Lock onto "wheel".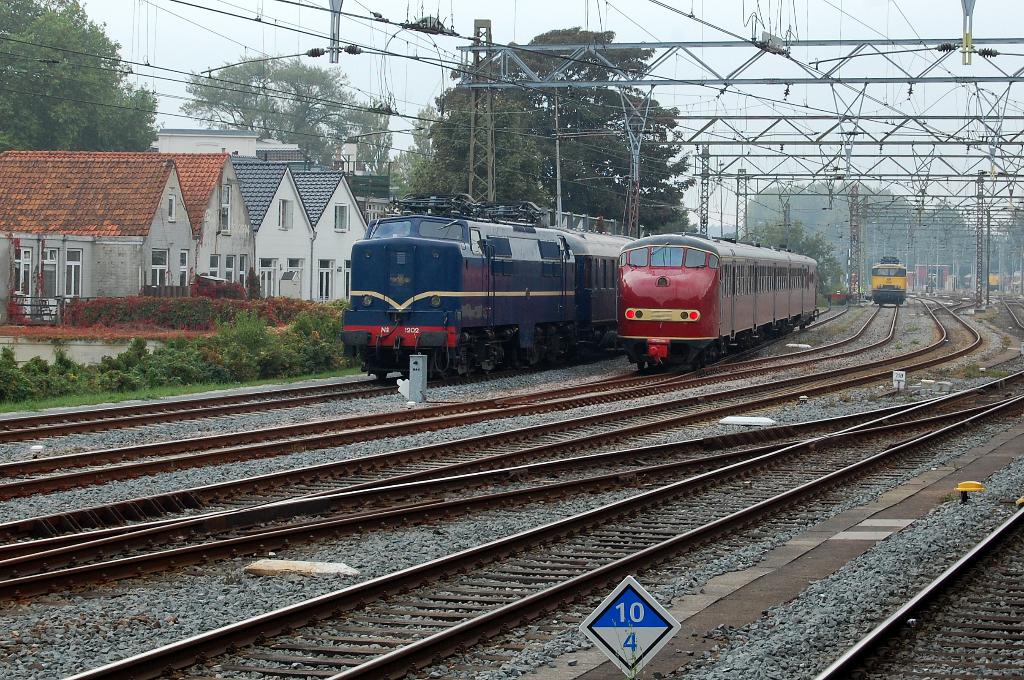
Locked: bbox=(646, 359, 653, 368).
